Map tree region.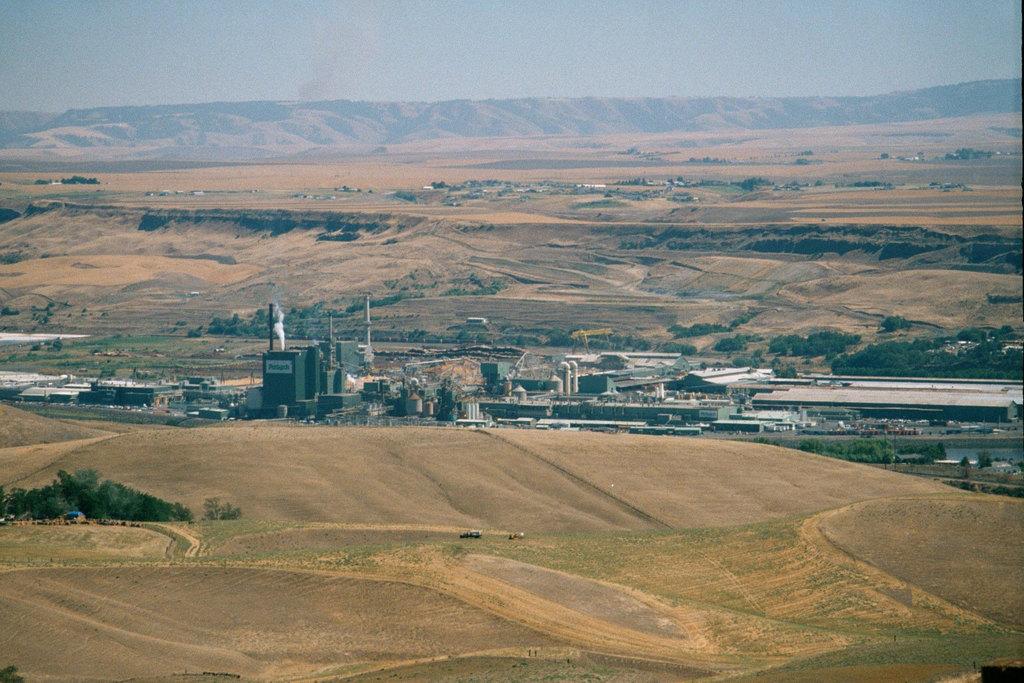
Mapped to crop(667, 320, 724, 339).
